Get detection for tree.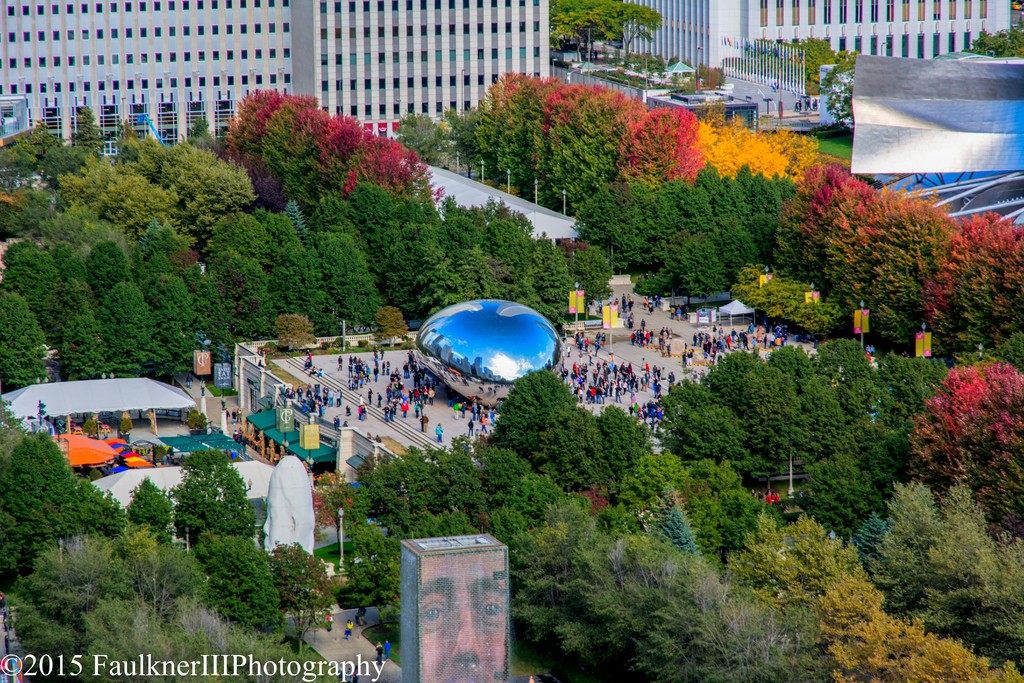
Detection: region(168, 445, 260, 546).
